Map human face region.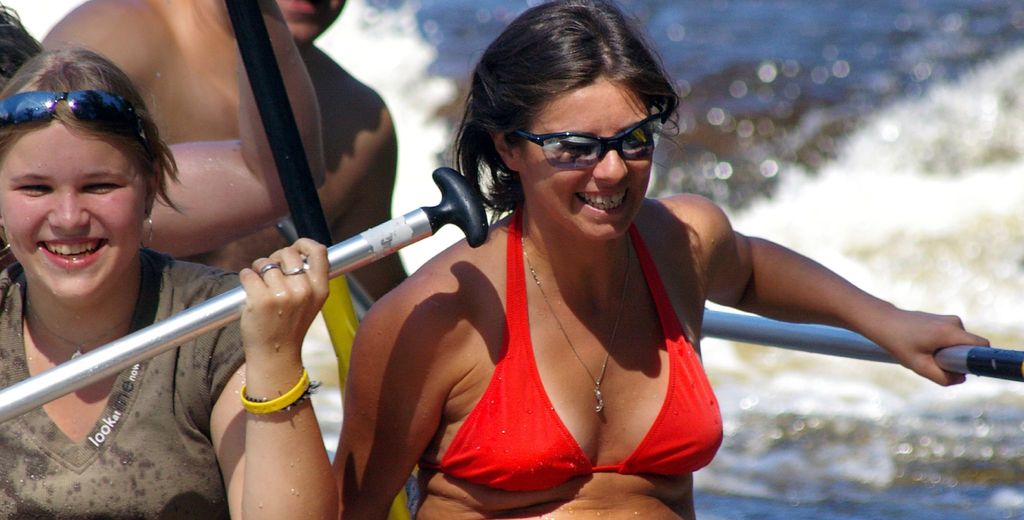
Mapped to [x1=273, y1=0, x2=345, y2=38].
